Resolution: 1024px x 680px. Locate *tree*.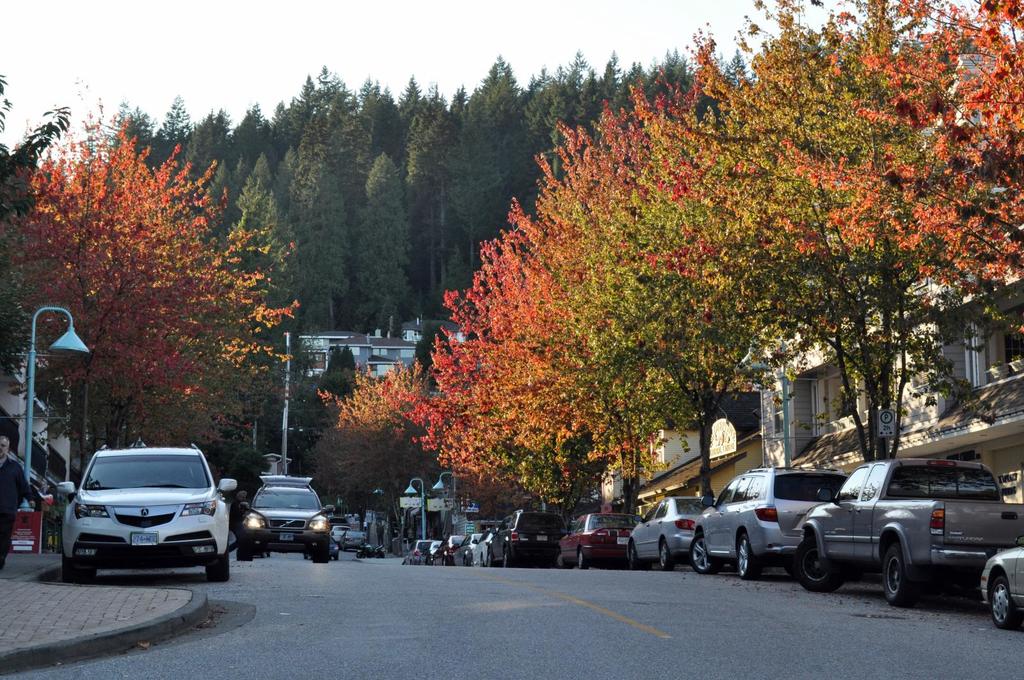
0,63,57,222.
